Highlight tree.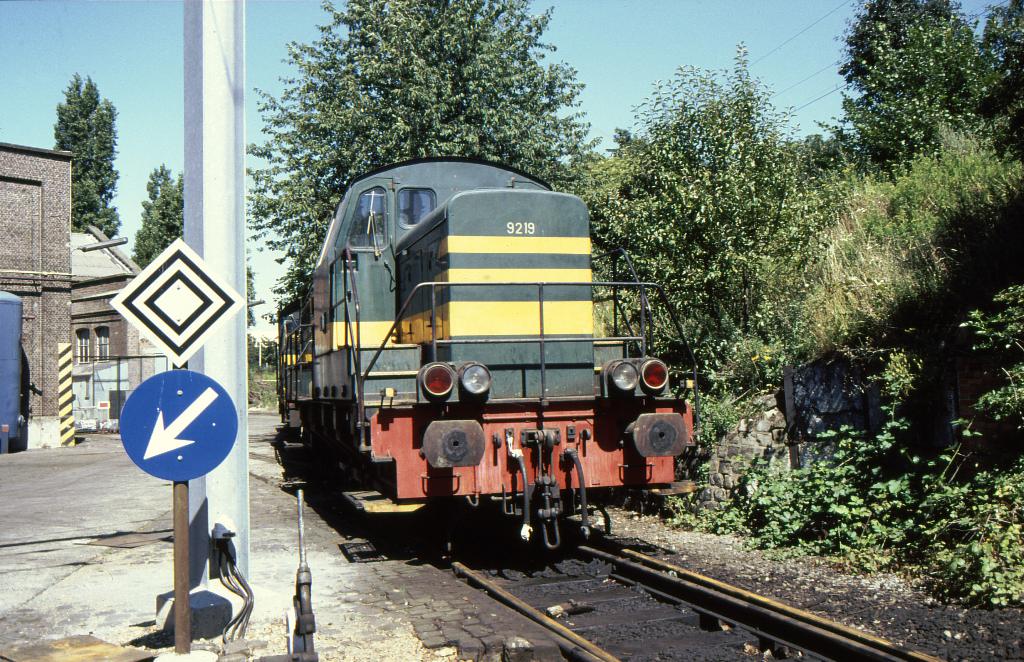
Highlighted region: 840:0:1003:163.
